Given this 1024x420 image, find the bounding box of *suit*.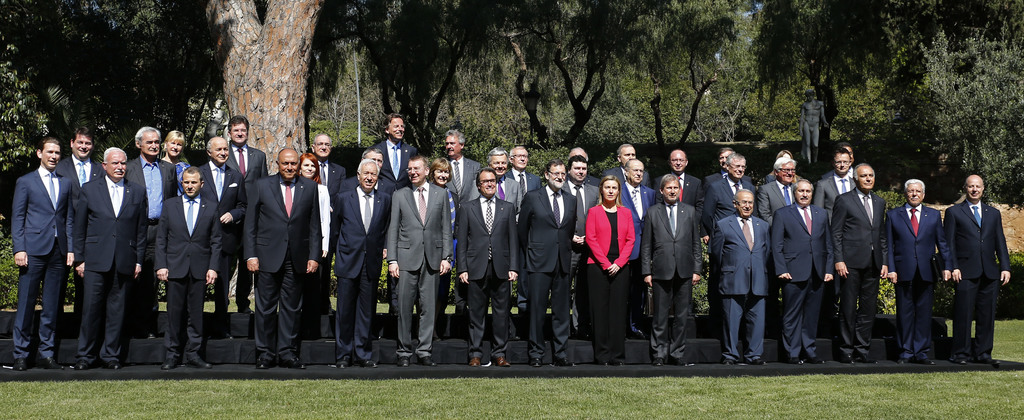
522 184 575 357.
